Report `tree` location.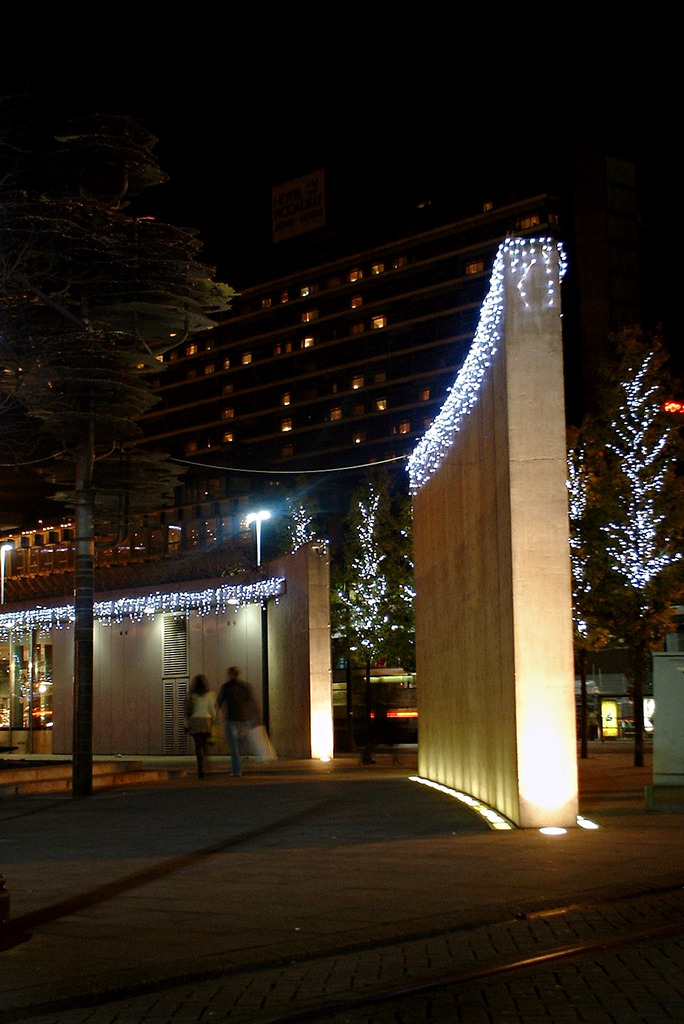
Report: x1=390 y1=497 x2=422 y2=688.
